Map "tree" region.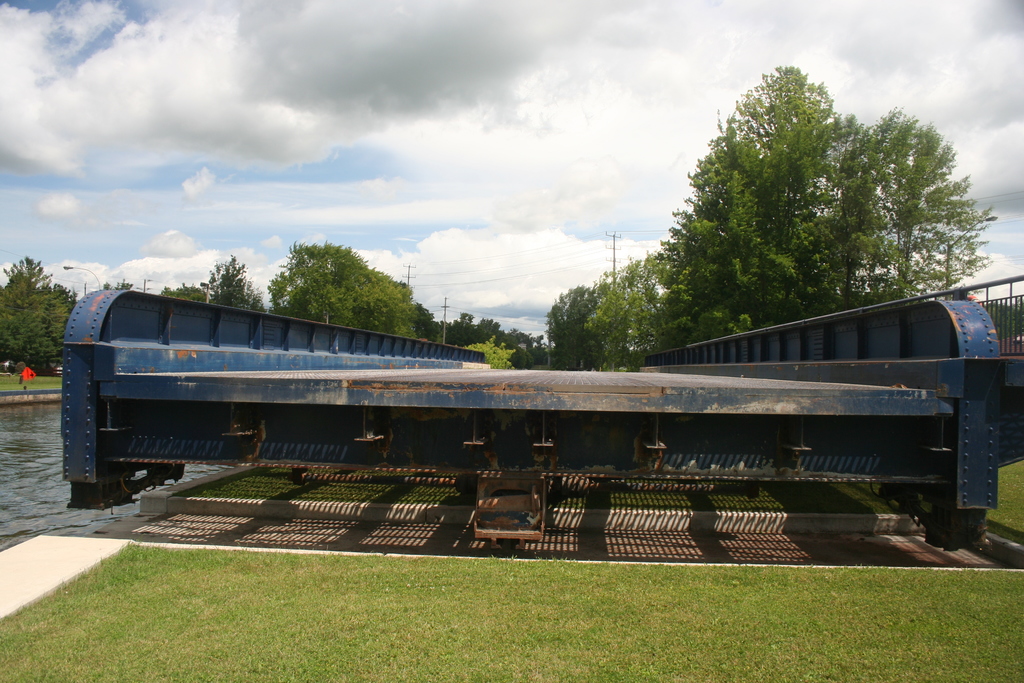
Mapped to l=204, t=253, r=268, b=312.
